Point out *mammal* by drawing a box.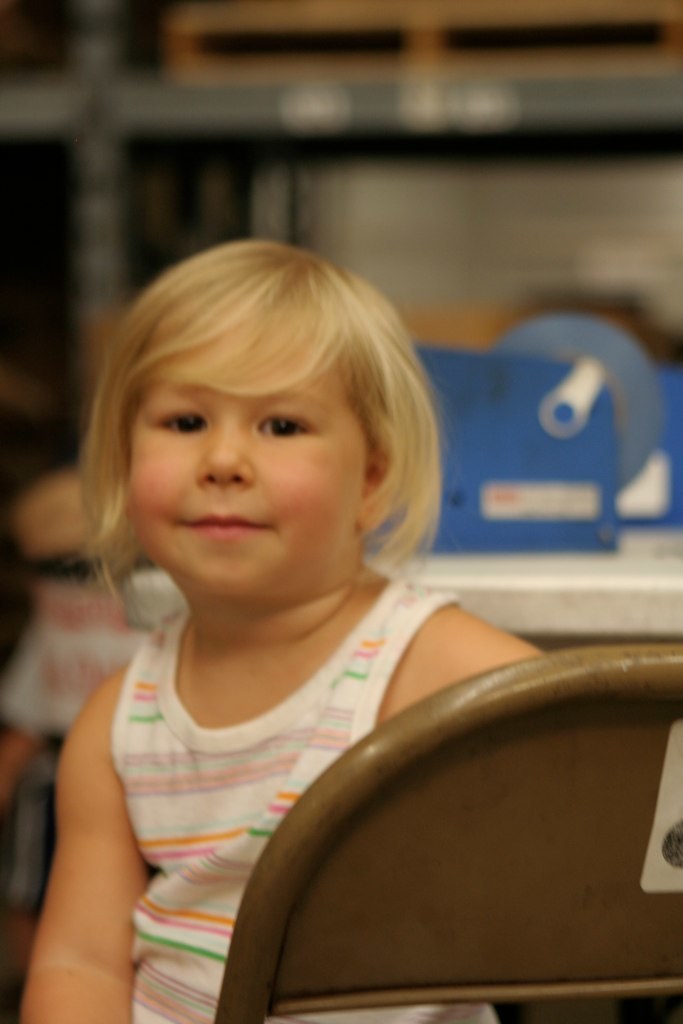
(4,237,552,1023).
